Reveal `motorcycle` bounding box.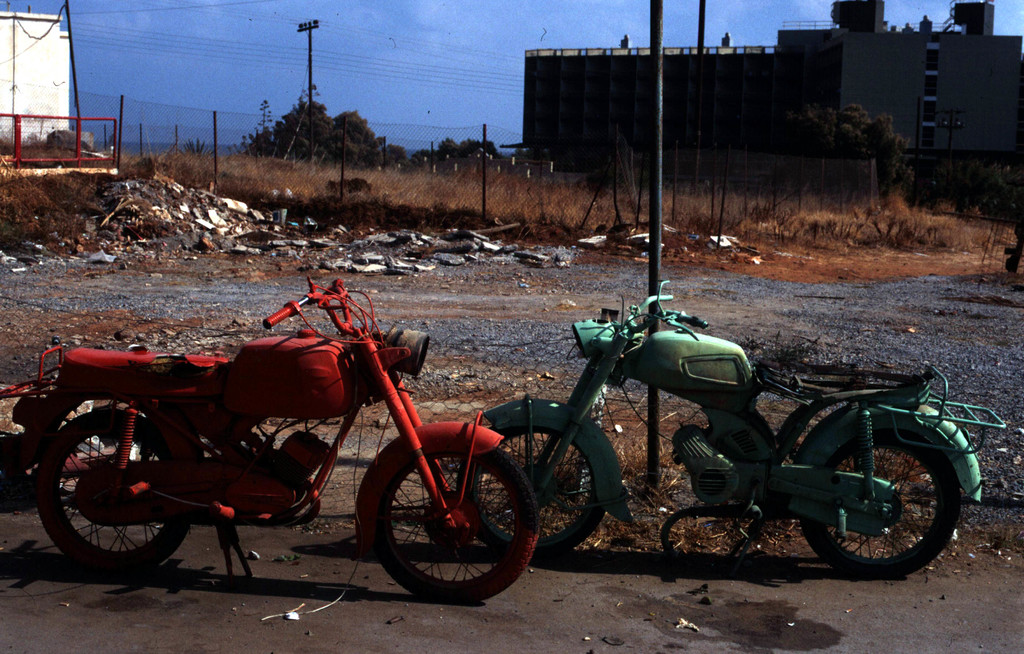
Revealed: Rect(454, 279, 1012, 562).
